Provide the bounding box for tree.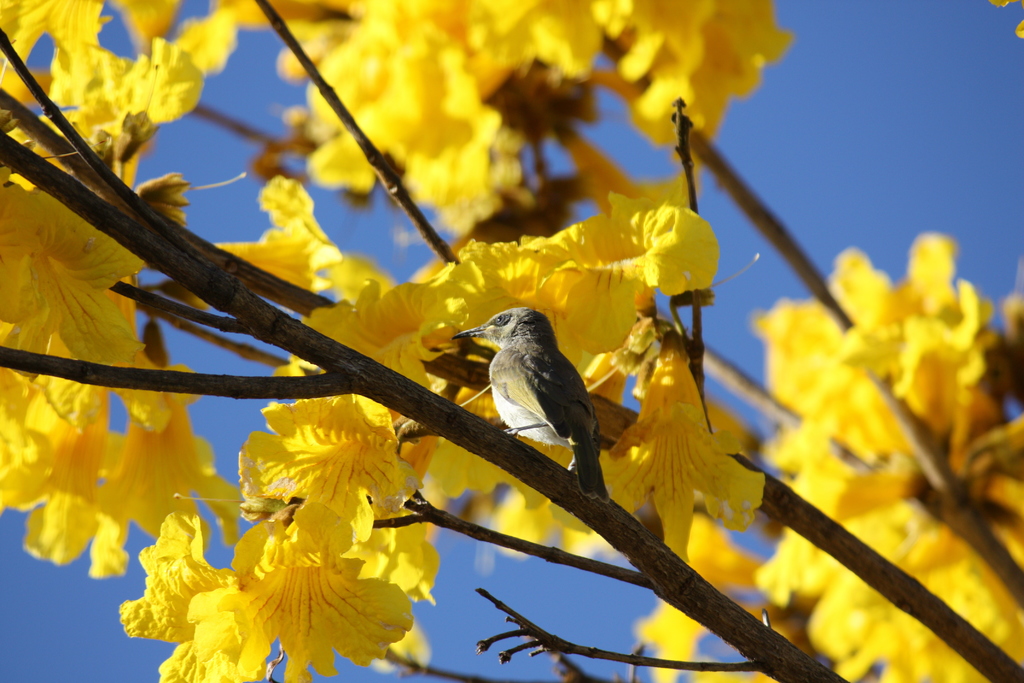
[0, 0, 1023, 682].
